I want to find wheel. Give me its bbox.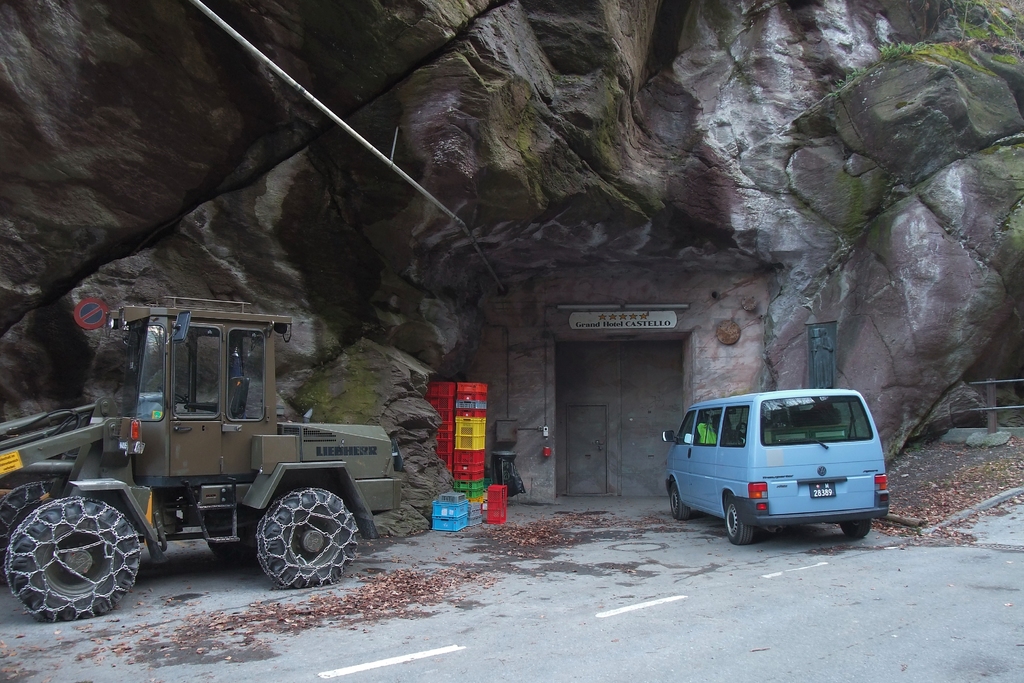
BBox(17, 502, 138, 607).
